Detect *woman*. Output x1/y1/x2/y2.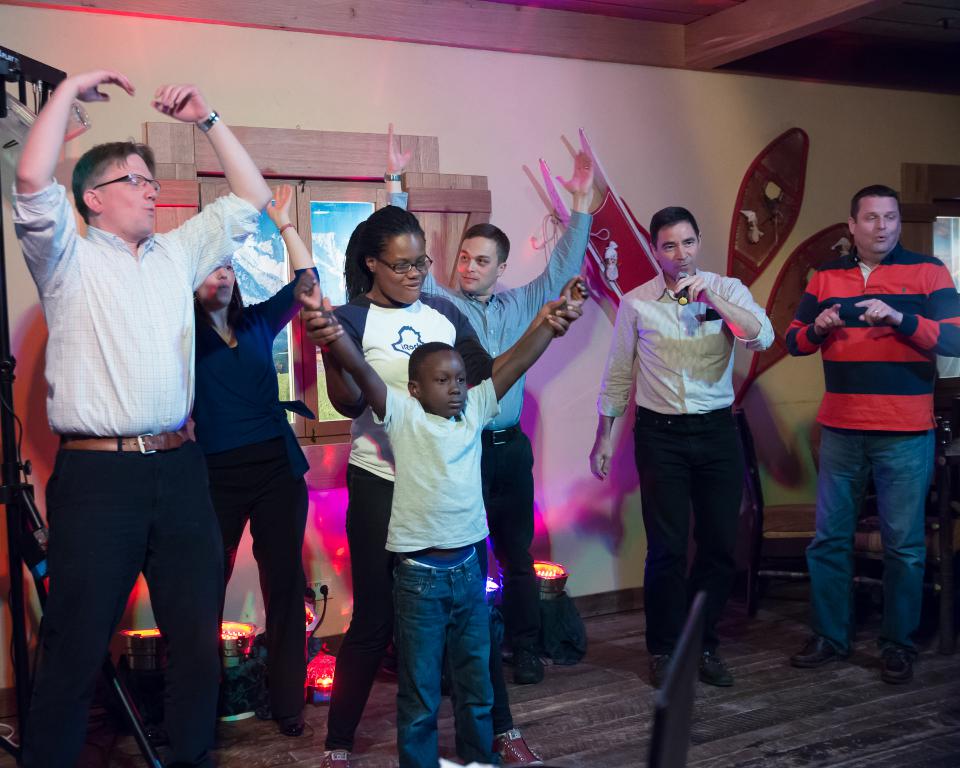
180/178/322/739.
